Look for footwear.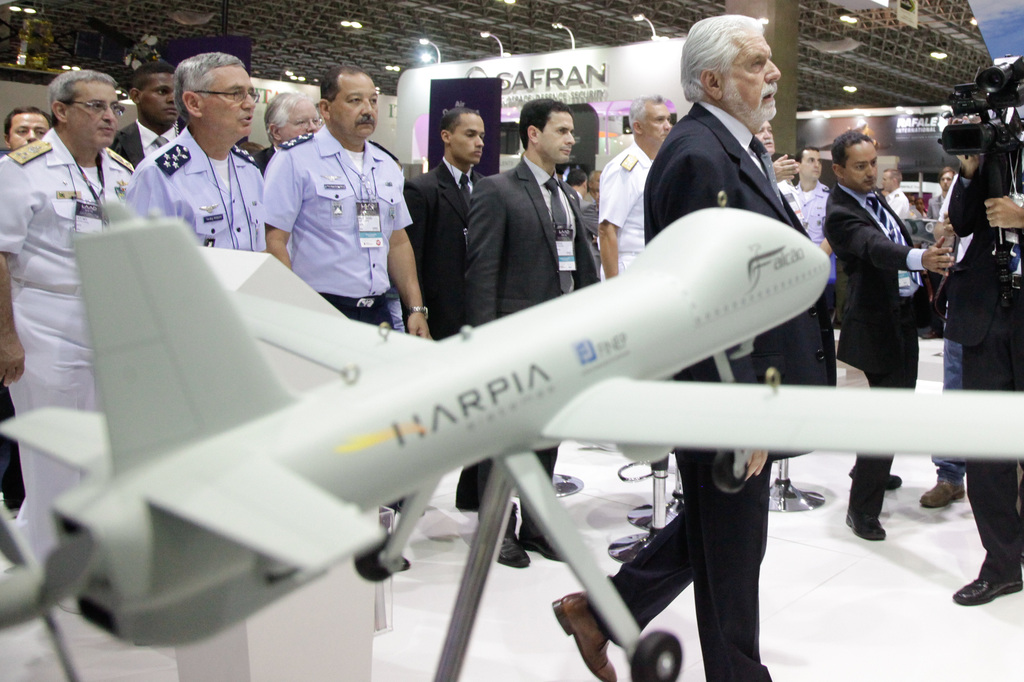
Found: box(521, 535, 557, 564).
